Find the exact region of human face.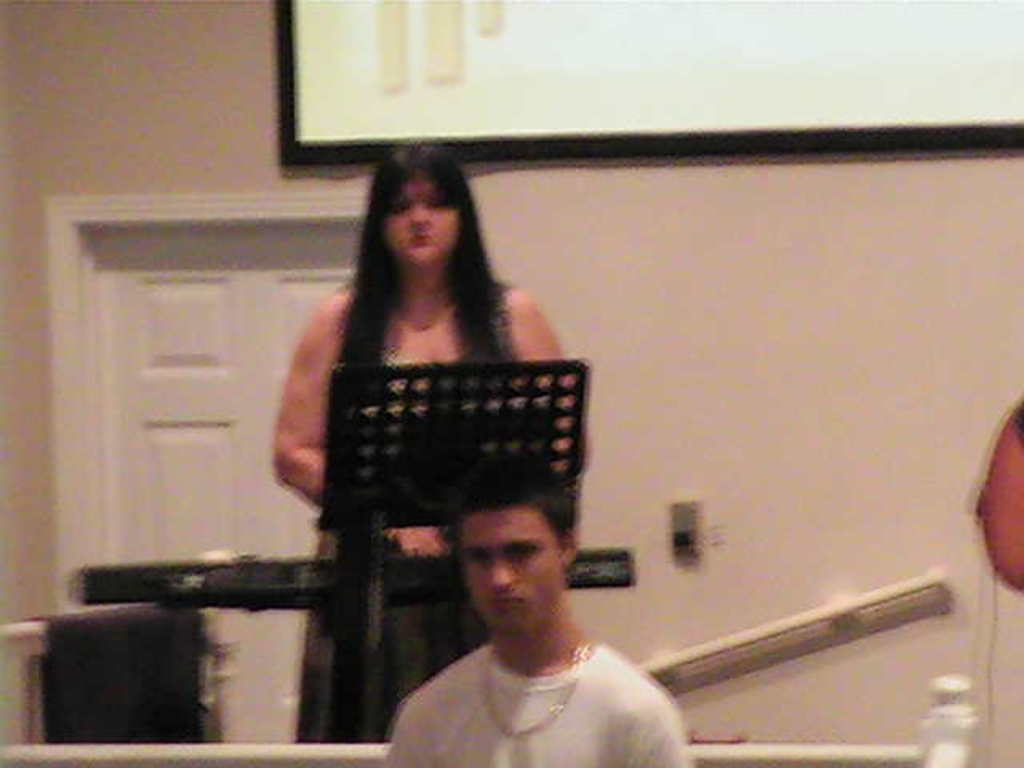
Exact region: rect(461, 510, 565, 634).
